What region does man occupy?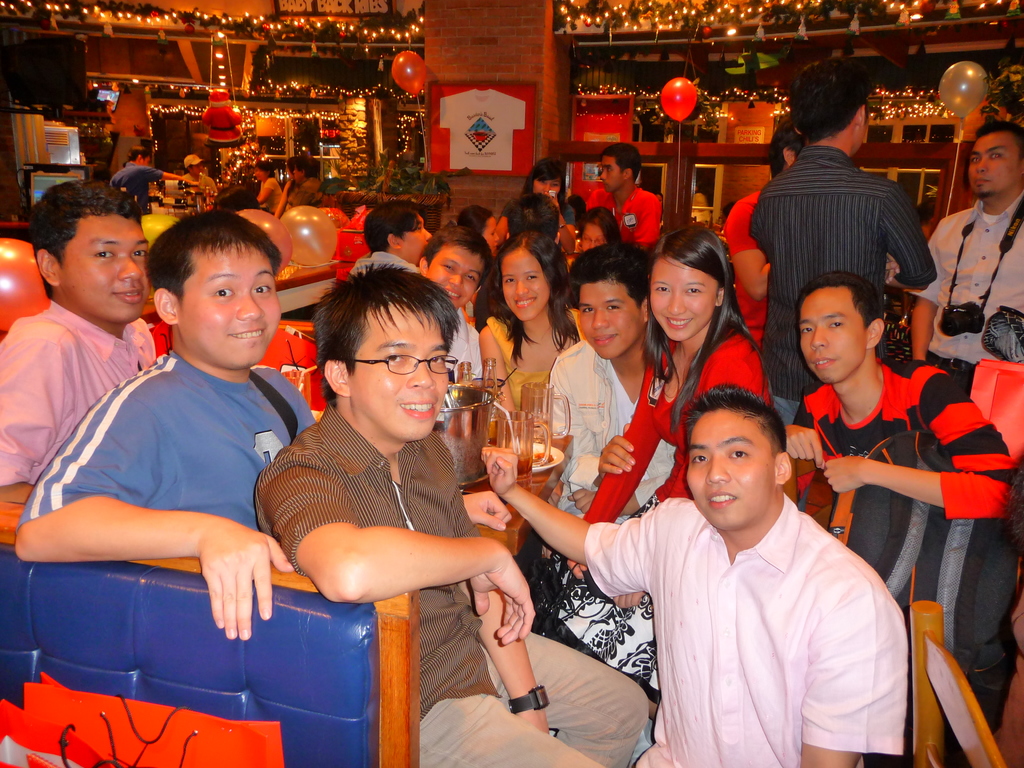
[left=782, top=269, right=1016, bottom=522].
